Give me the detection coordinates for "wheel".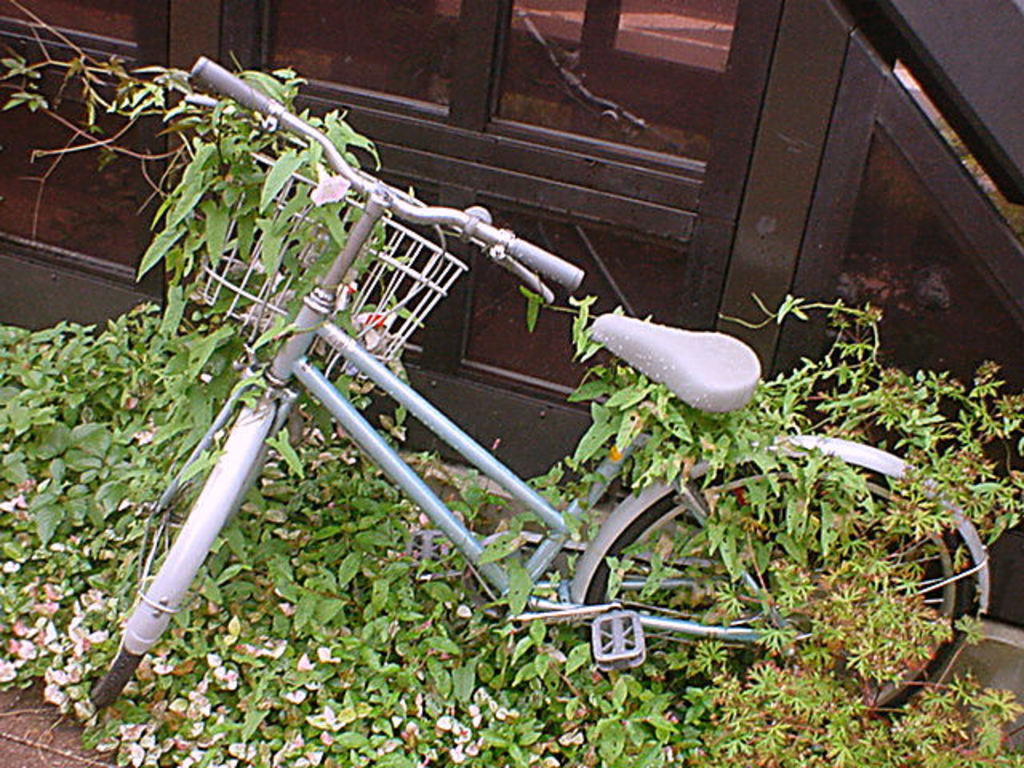
(x1=570, y1=451, x2=982, y2=744).
